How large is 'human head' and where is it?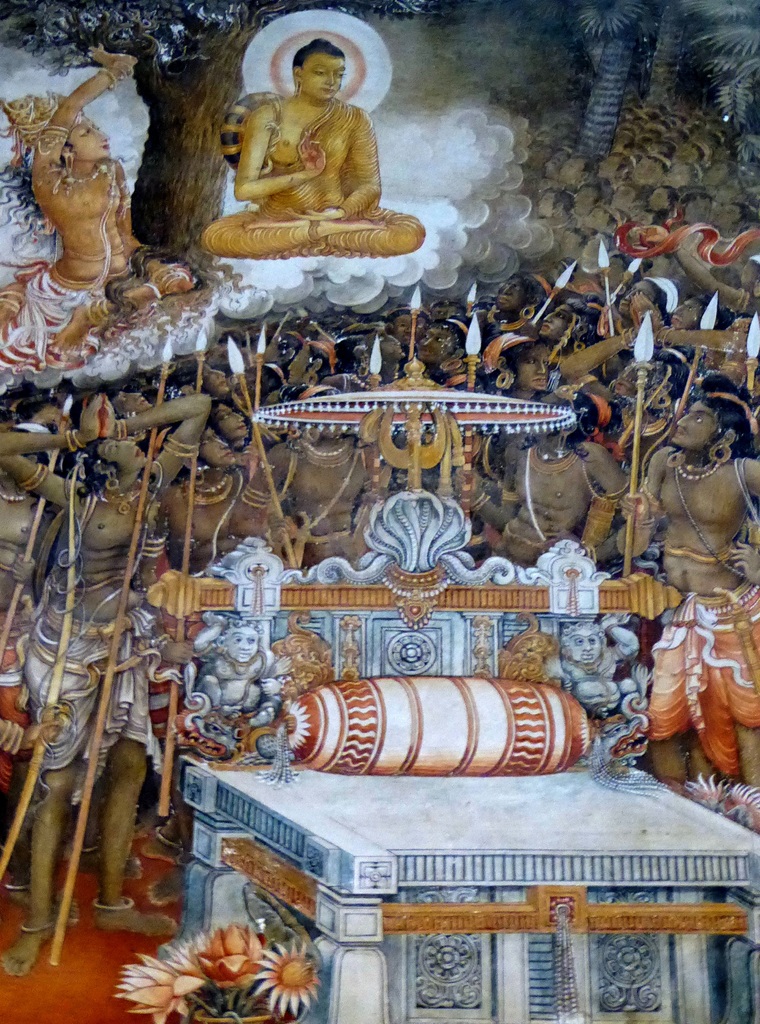
Bounding box: x1=540 y1=150 x2=571 y2=186.
